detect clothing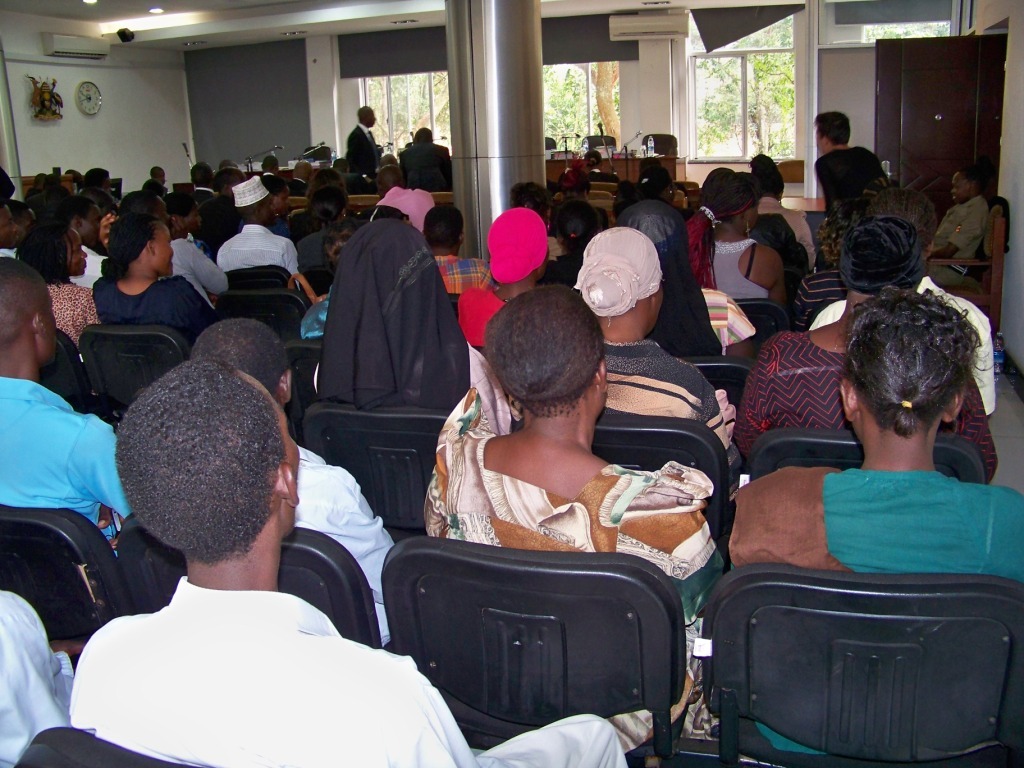
bbox(74, 247, 112, 285)
